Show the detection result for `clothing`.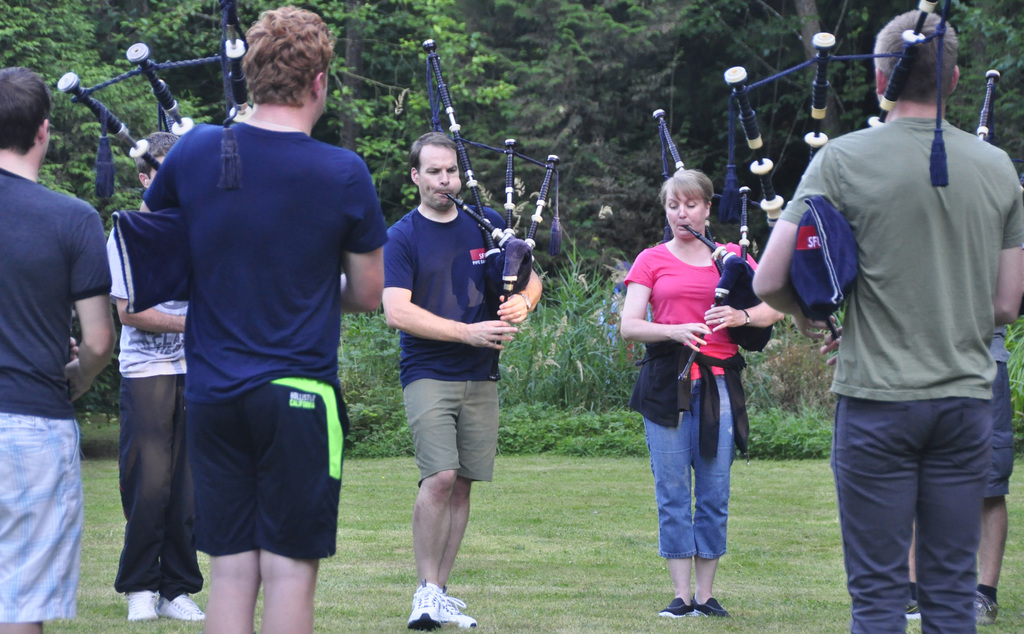
pyautogui.locateOnScreen(382, 199, 509, 488).
